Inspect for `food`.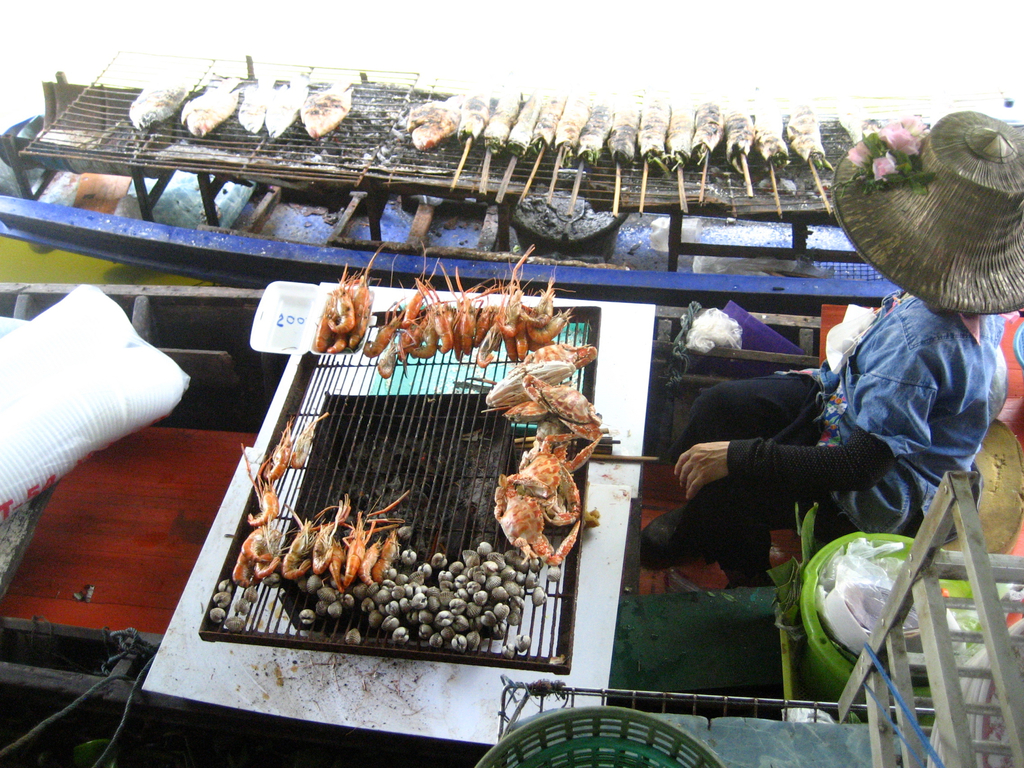
Inspection: bbox(239, 78, 271, 134).
